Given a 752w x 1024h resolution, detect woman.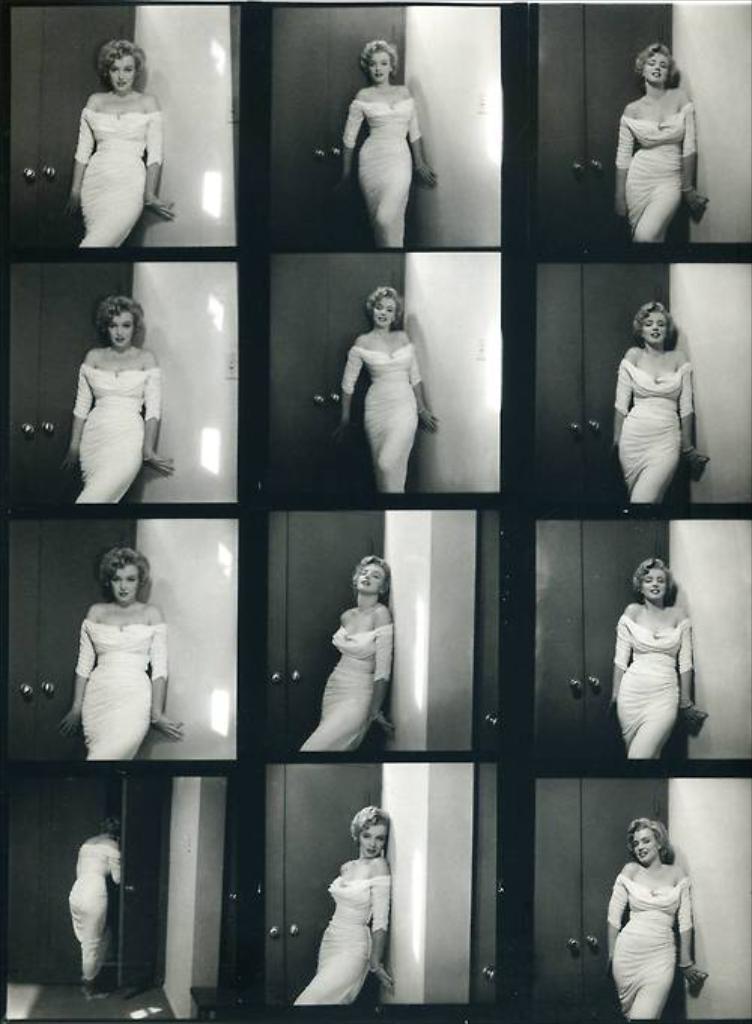
region(290, 807, 397, 1006).
